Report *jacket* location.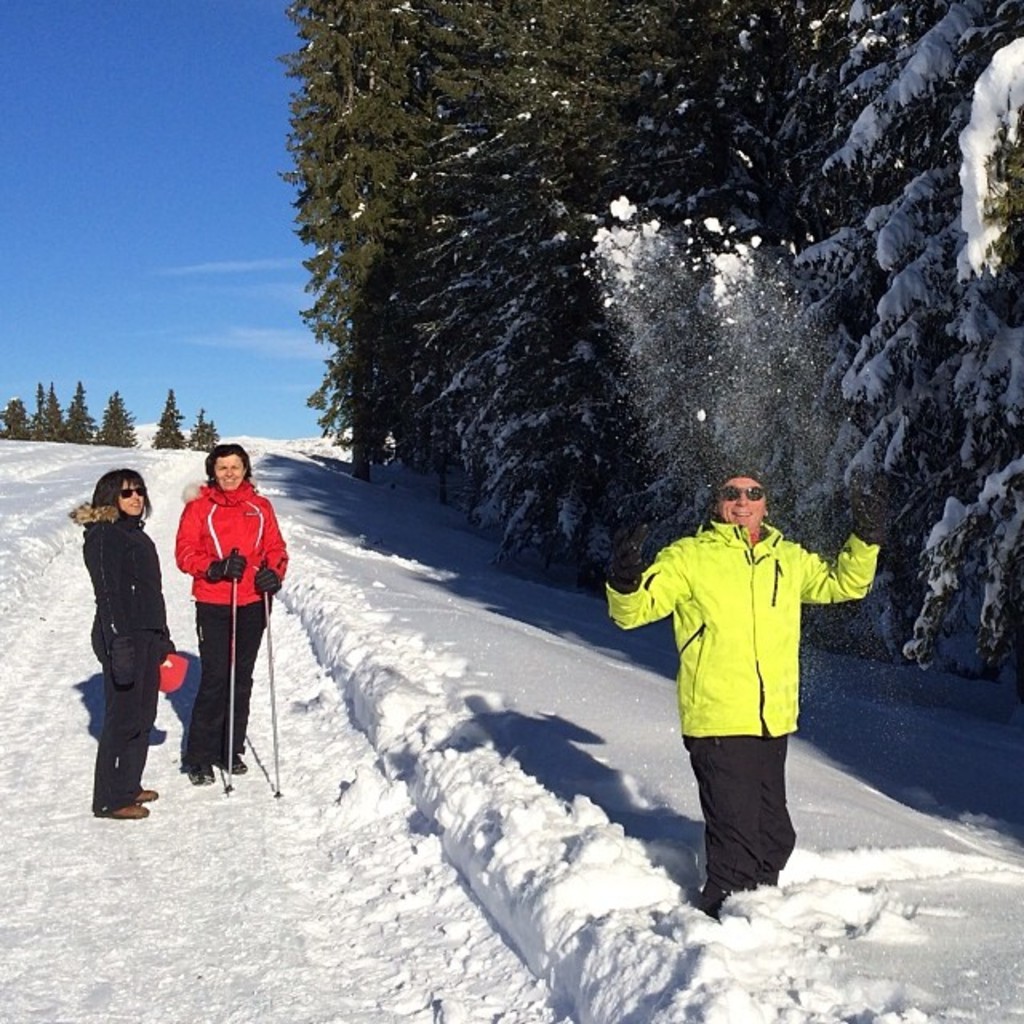
Report: select_region(600, 518, 885, 749).
